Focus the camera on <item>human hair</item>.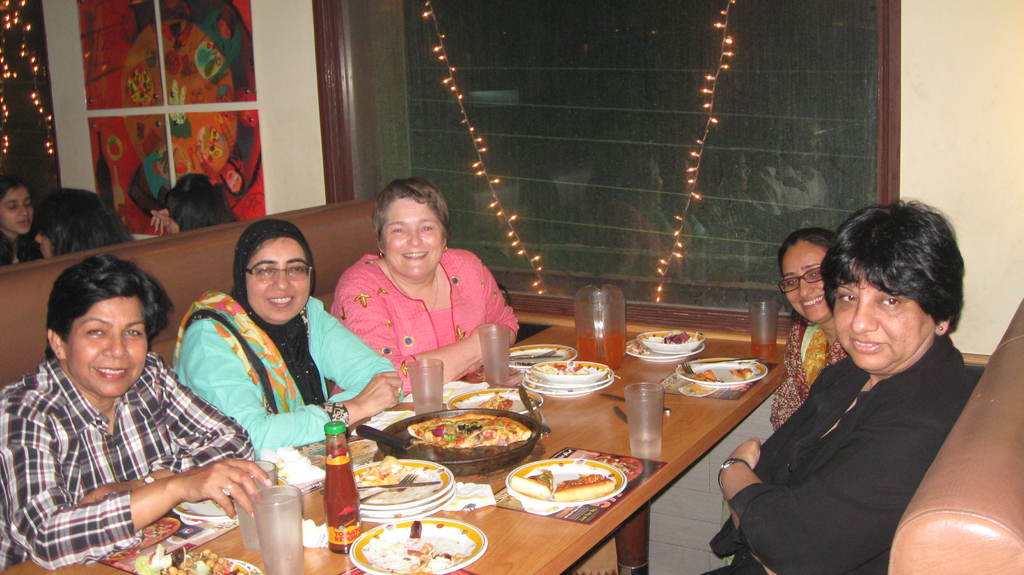
Focus region: [373,176,452,245].
